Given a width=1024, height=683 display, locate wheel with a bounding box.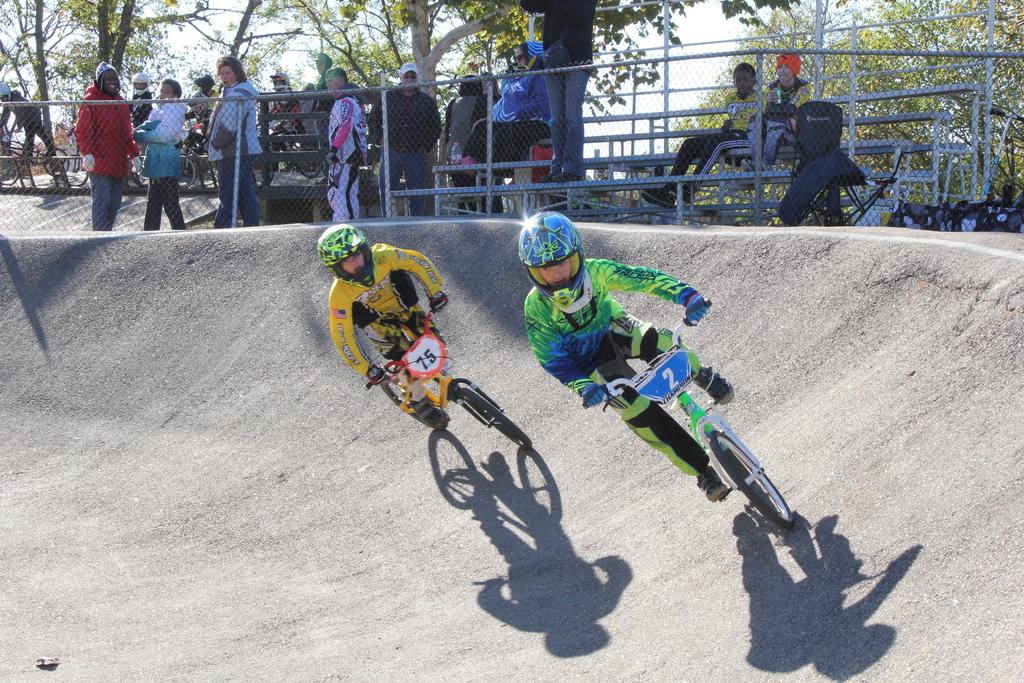
Located: (175,158,199,188).
